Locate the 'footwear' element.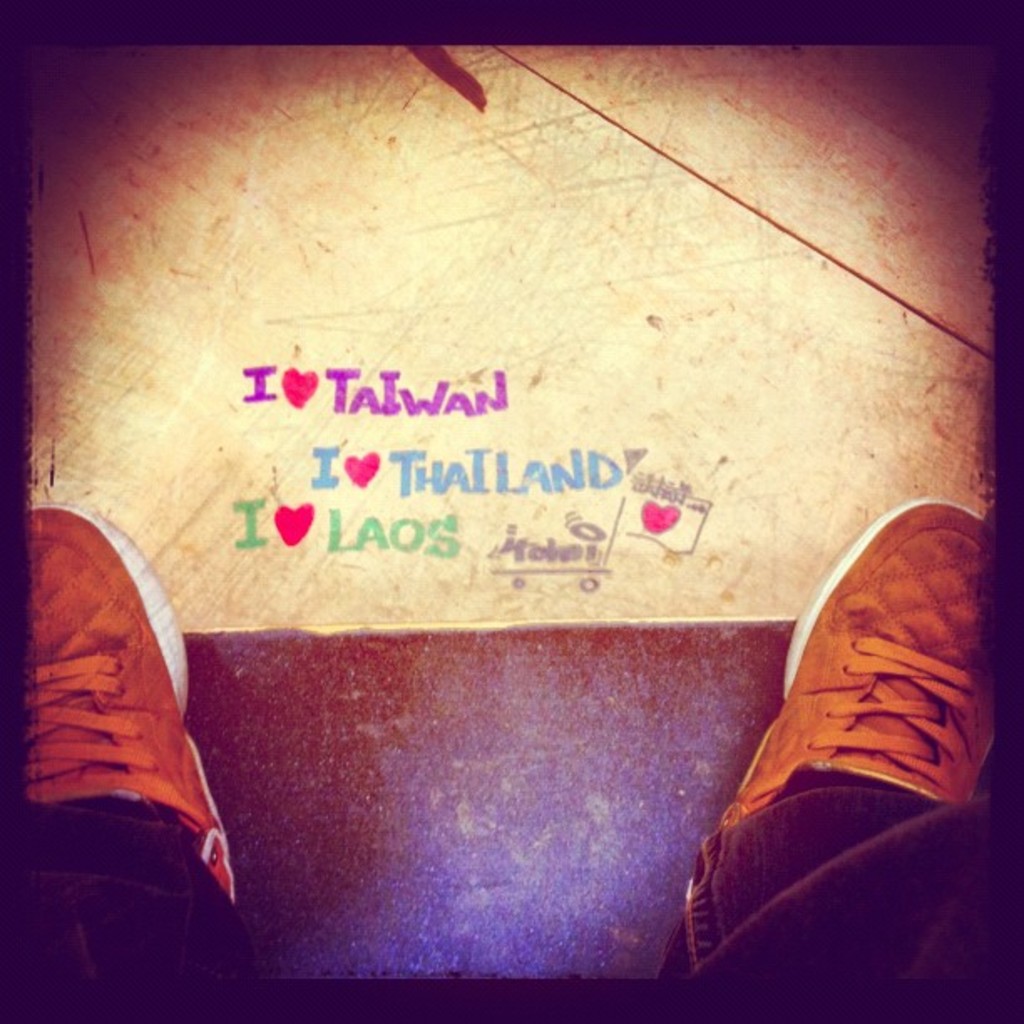
Element bbox: x1=22 y1=507 x2=253 y2=905.
